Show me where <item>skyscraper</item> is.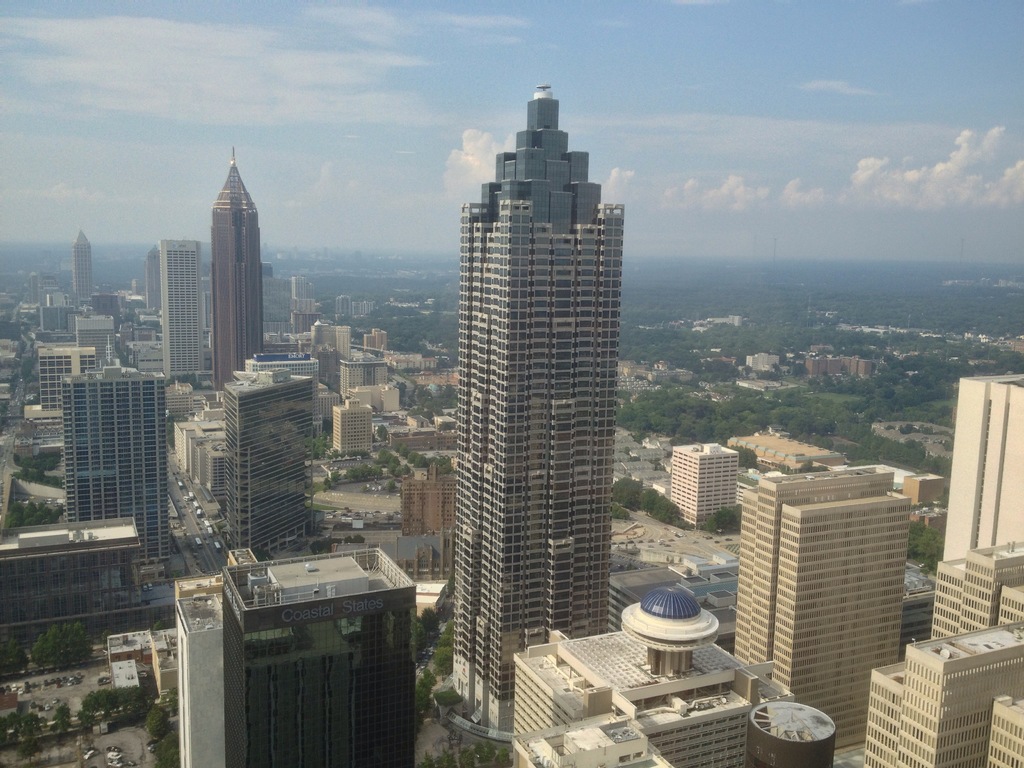
<item>skyscraper</item> is at {"x1": 174, "y1": 550, "x2": 415, "y2": 767}.
